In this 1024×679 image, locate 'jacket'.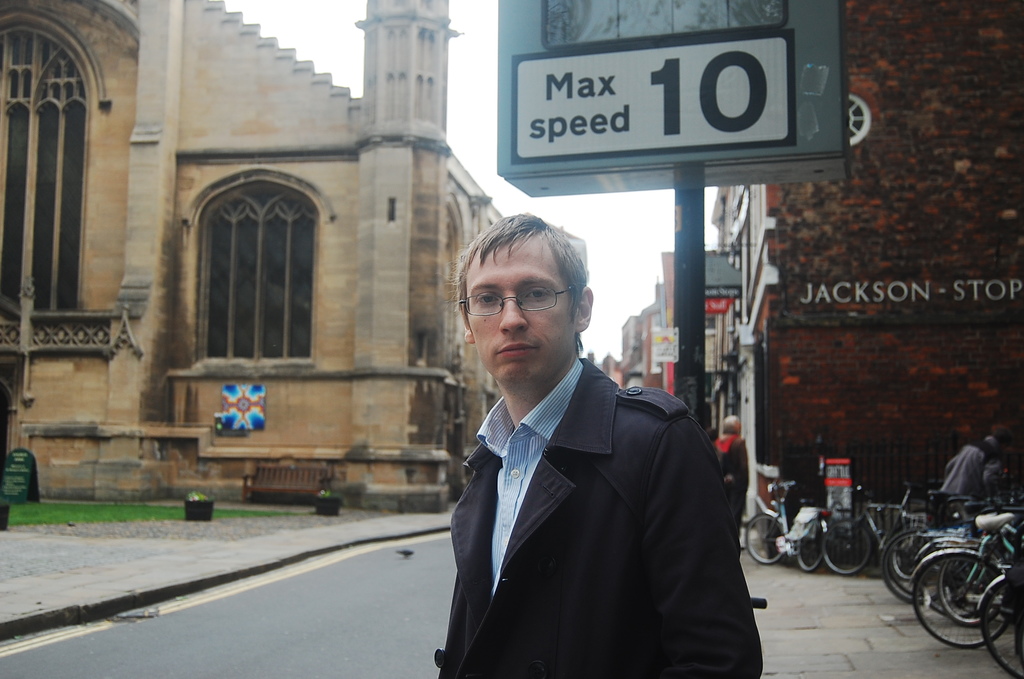
Bounding box: locate(714, 432, 748, 491).
